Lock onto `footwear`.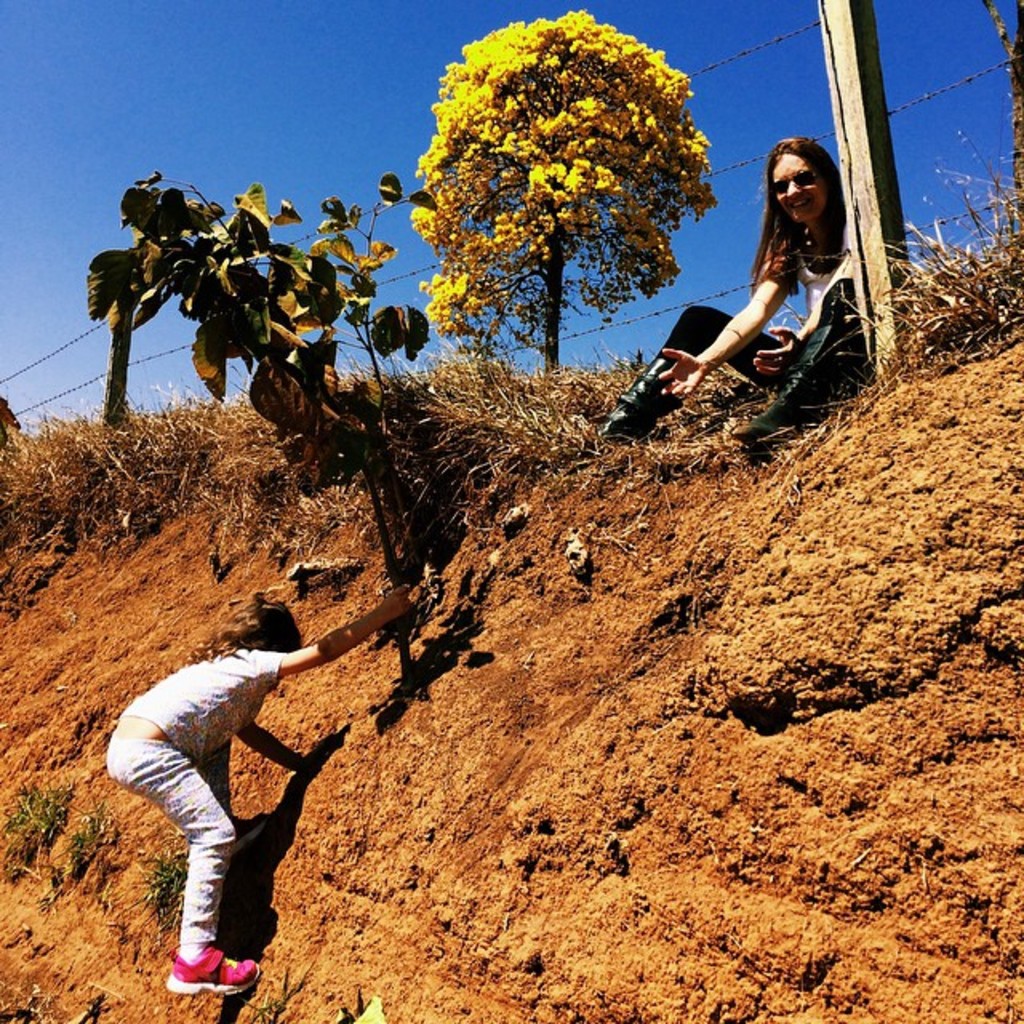
Locked: select_region(749, 331, 862, 450).
